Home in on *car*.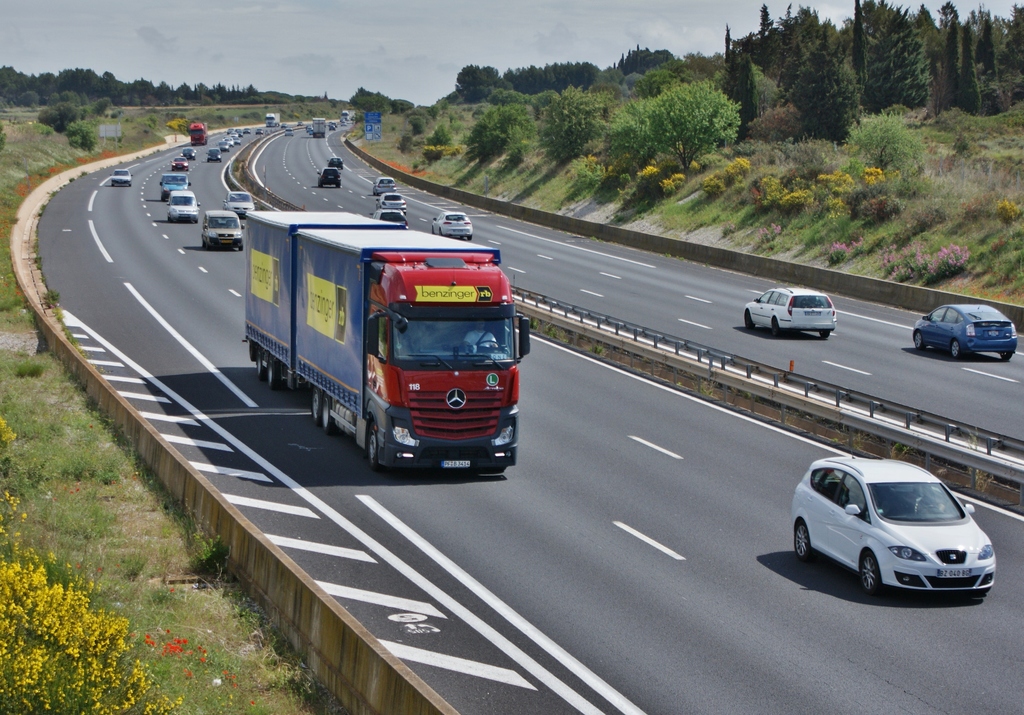
Homed in at x1=791 y1=455 x2=996 y2=594.
